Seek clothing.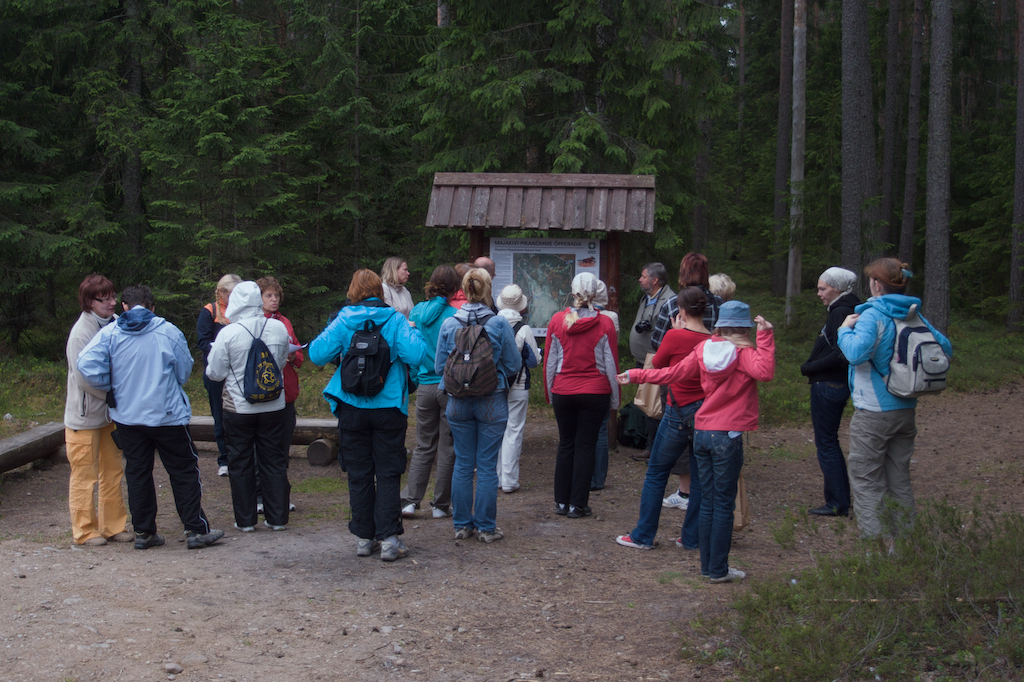
bbox=[404, 380, 456, 507].
